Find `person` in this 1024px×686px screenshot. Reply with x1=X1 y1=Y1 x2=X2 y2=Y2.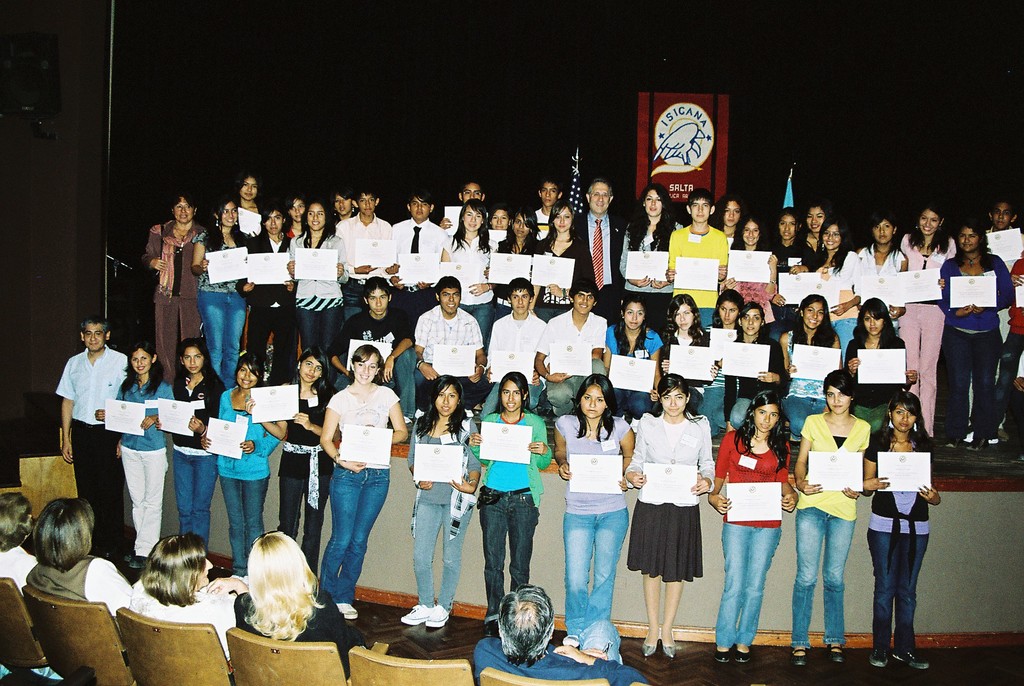
x1=661 y1=291 x2=707 y2=434.
